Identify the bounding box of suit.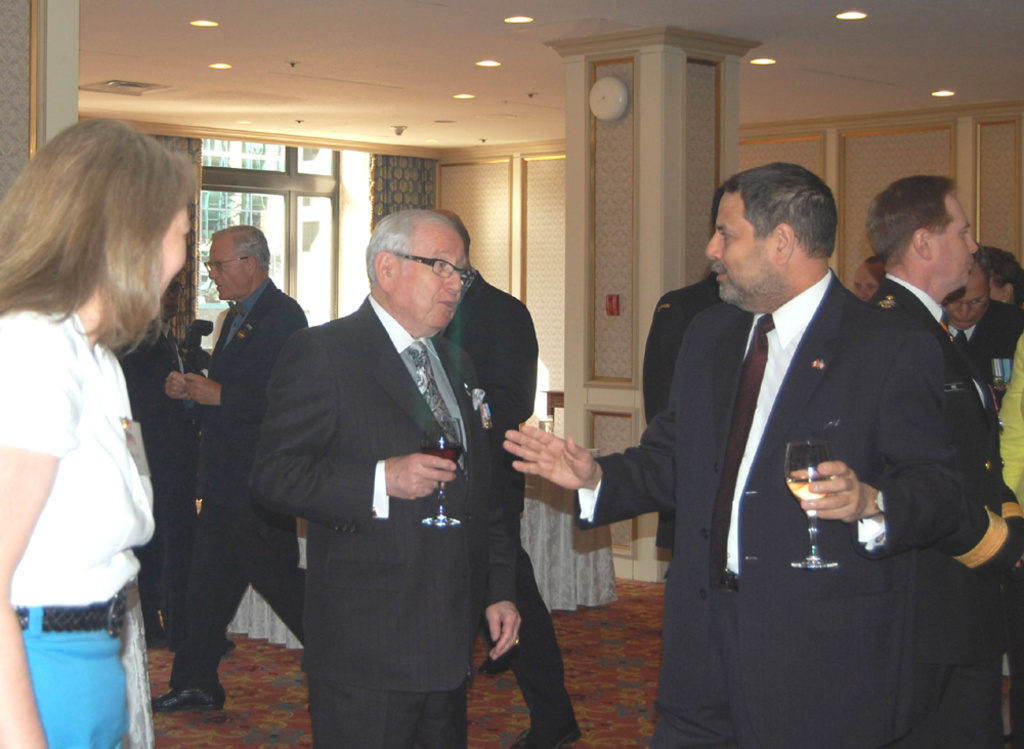
(433, 264, 542, 748).
